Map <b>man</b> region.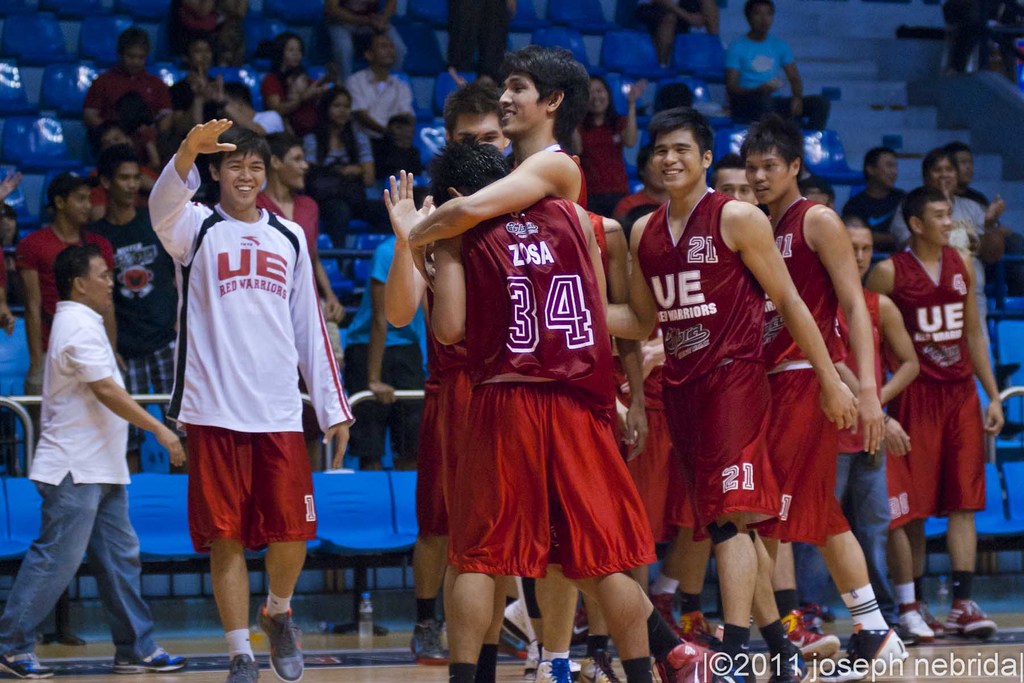
Mapped to crop(408, 64, 583, 274).
